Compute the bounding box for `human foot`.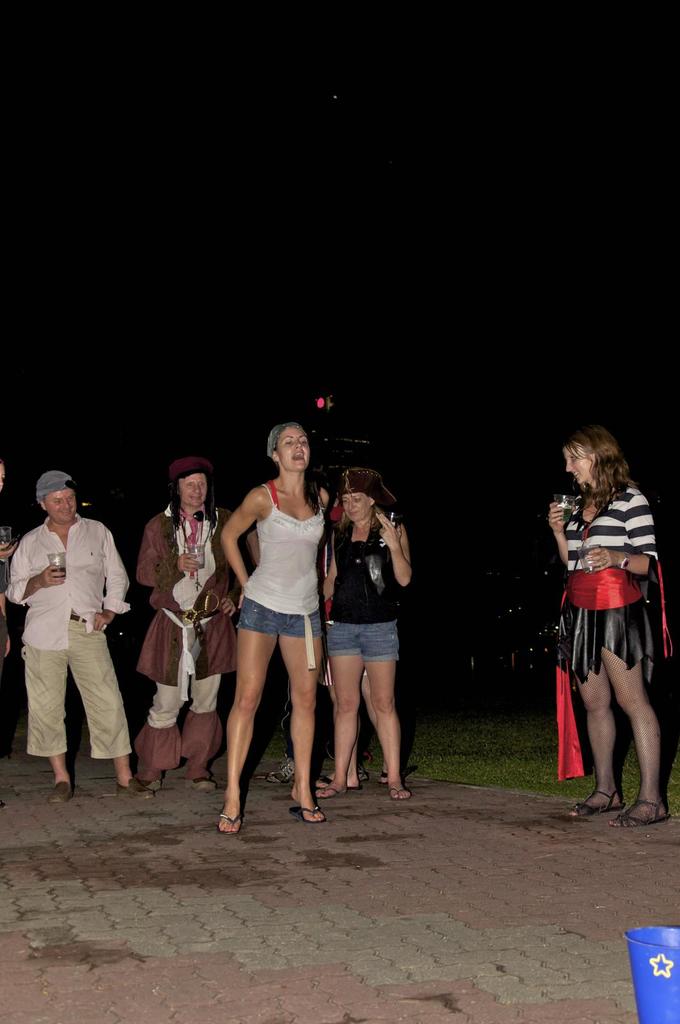
x1=185 y1=770 x2=217 y2=791.
